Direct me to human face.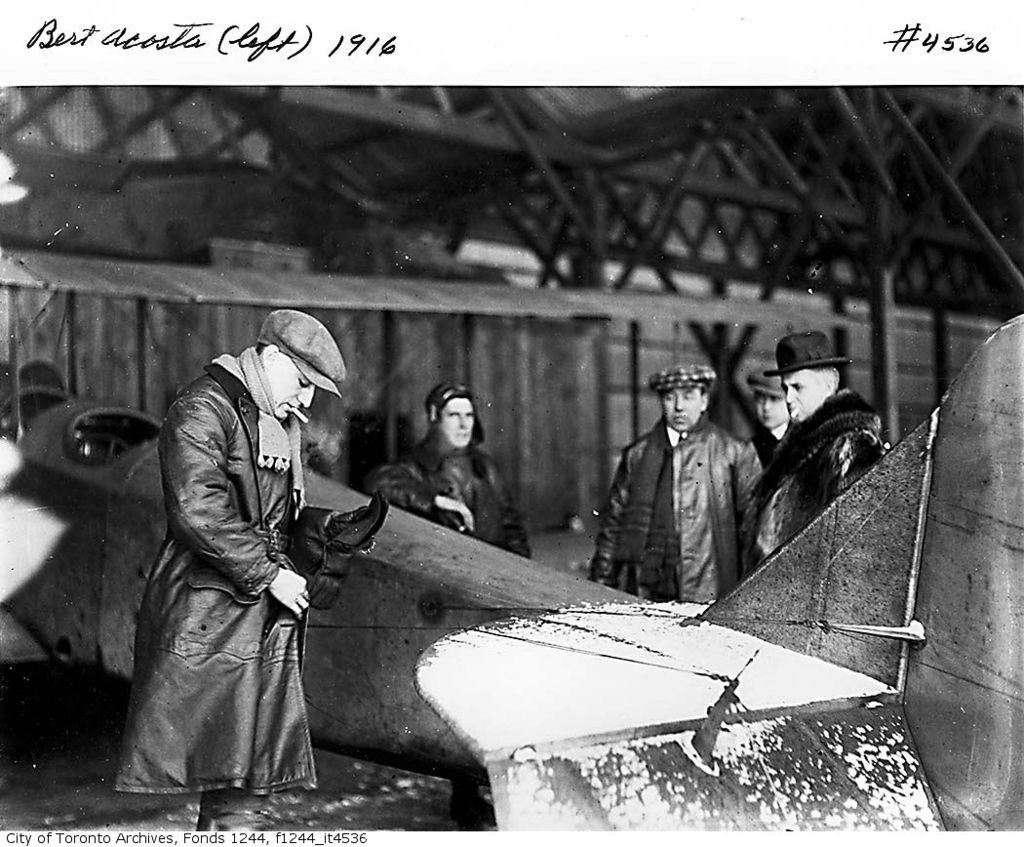
Direction: [x1=263, y1=355, x2=316, y2=418].
